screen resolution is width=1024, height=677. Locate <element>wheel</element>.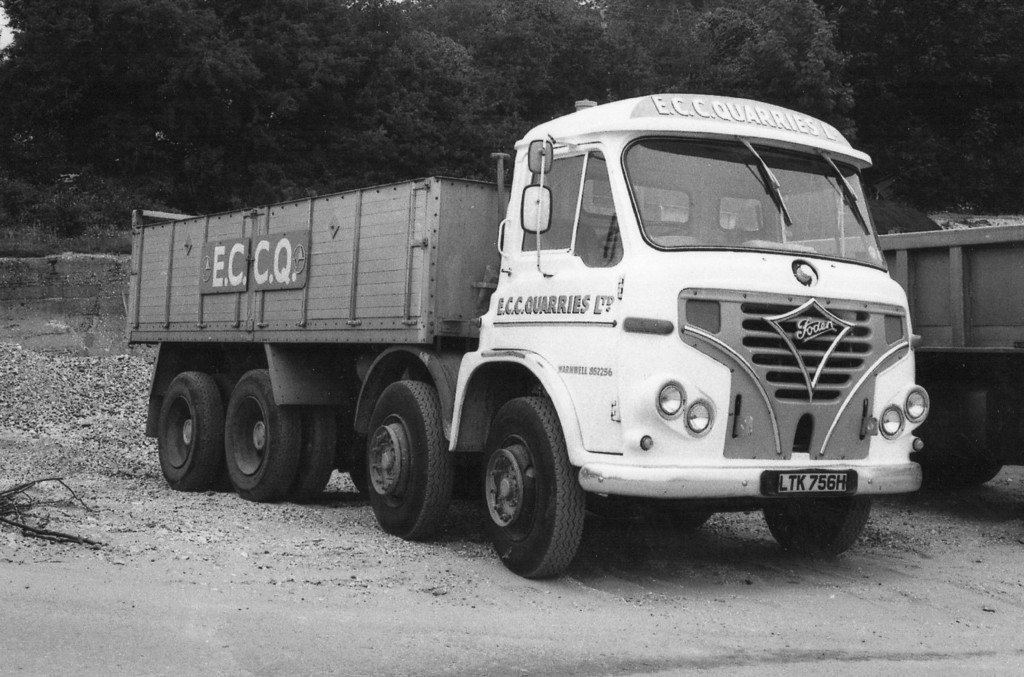
(473, 409, 590, 575).
